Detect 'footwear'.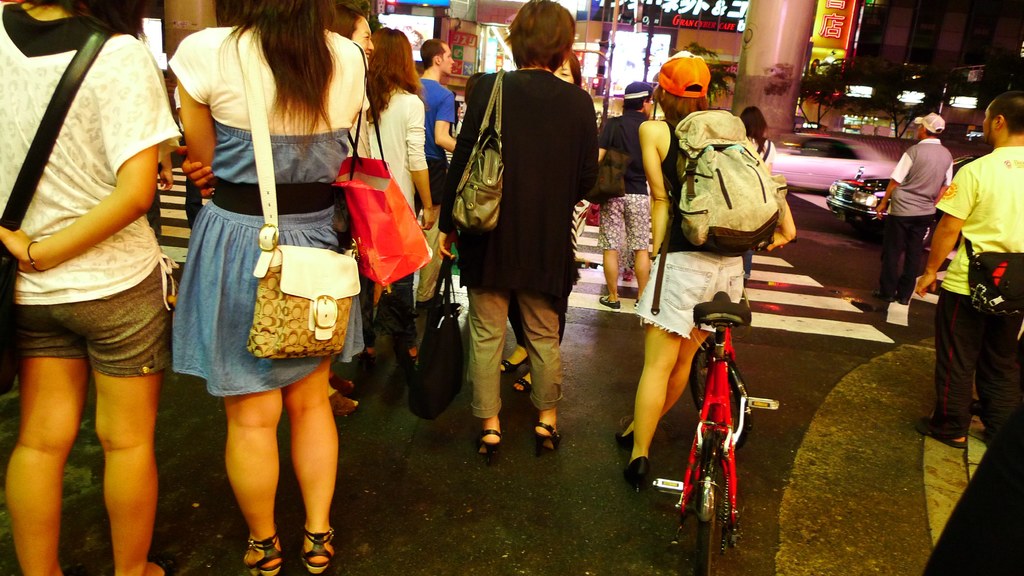
Detected at {"left": 297, "top": 525, "right": 346, "bottom": 575}.
